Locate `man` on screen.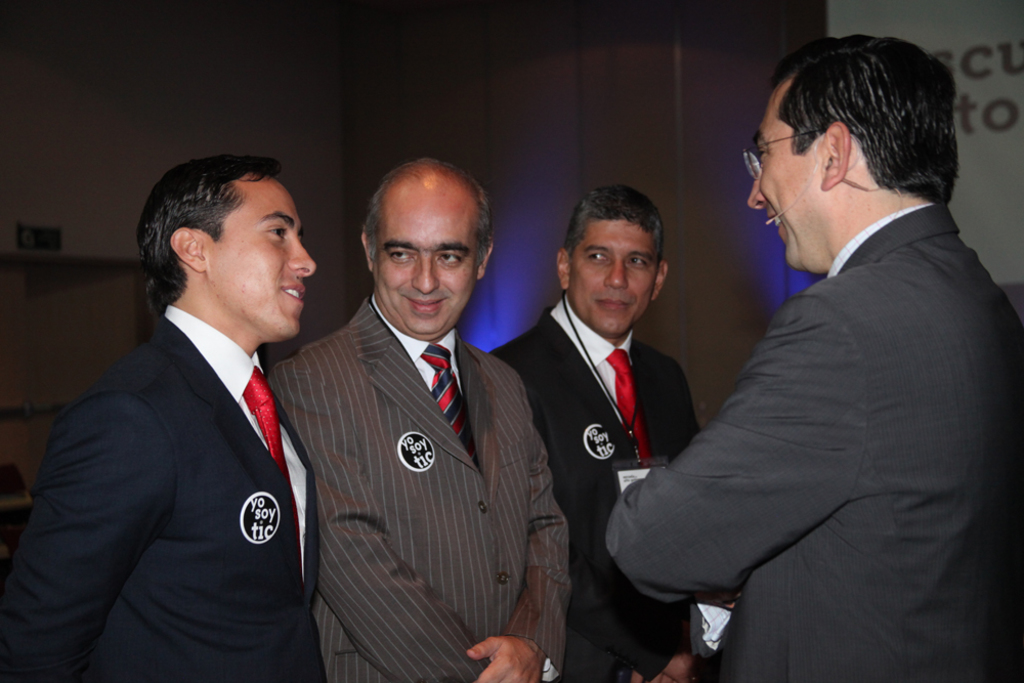
On screen at box(487, 181, 703, 682).
